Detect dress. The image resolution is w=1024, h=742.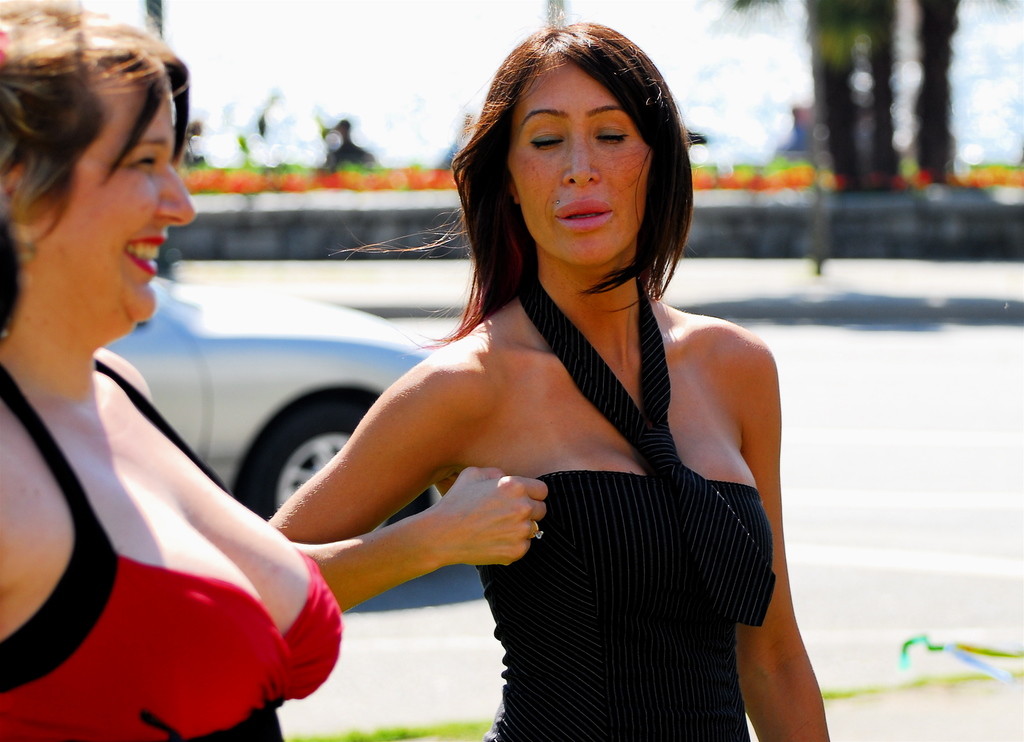
0 360 341 741.
